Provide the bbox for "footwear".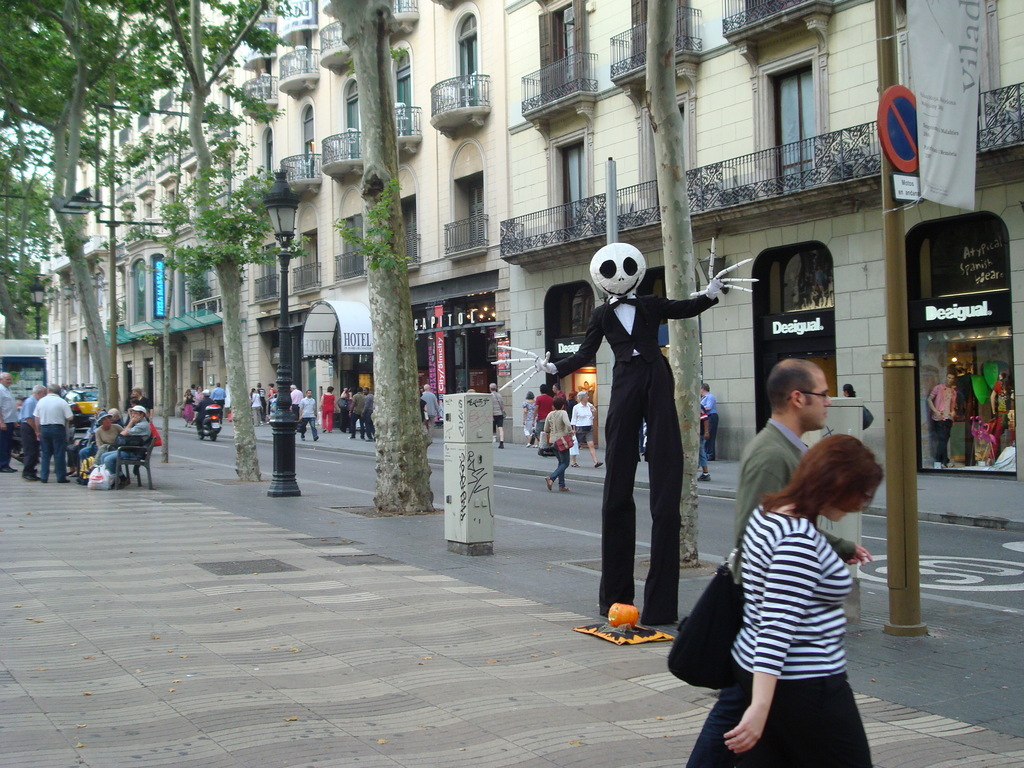
bbox=[58, 477, 77, 483].
